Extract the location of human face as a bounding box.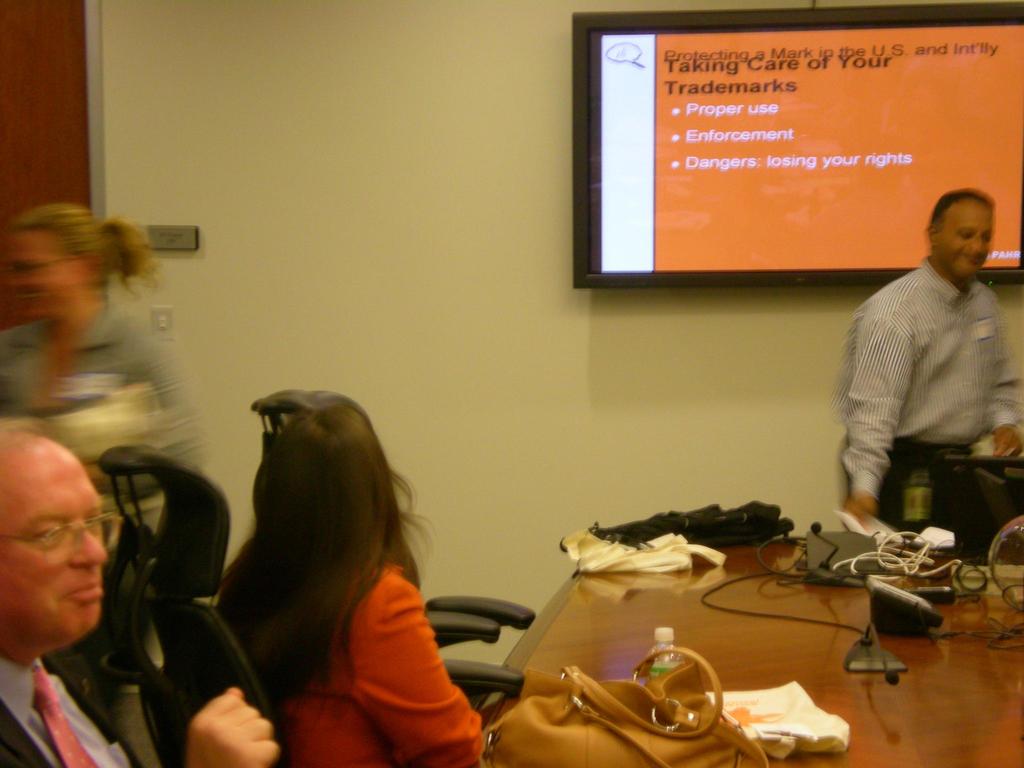
left=0, top=441, right=116, bottom=644.
